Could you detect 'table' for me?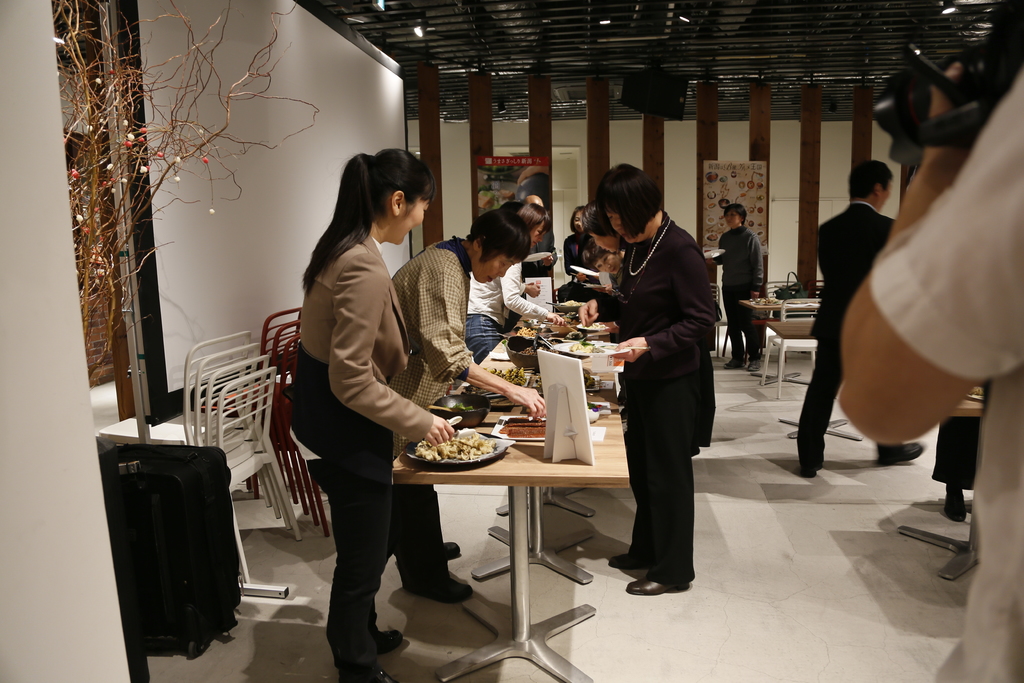
Detection result: {"left": 392, "top": 412, "right": 630, "bottom": 682}.
